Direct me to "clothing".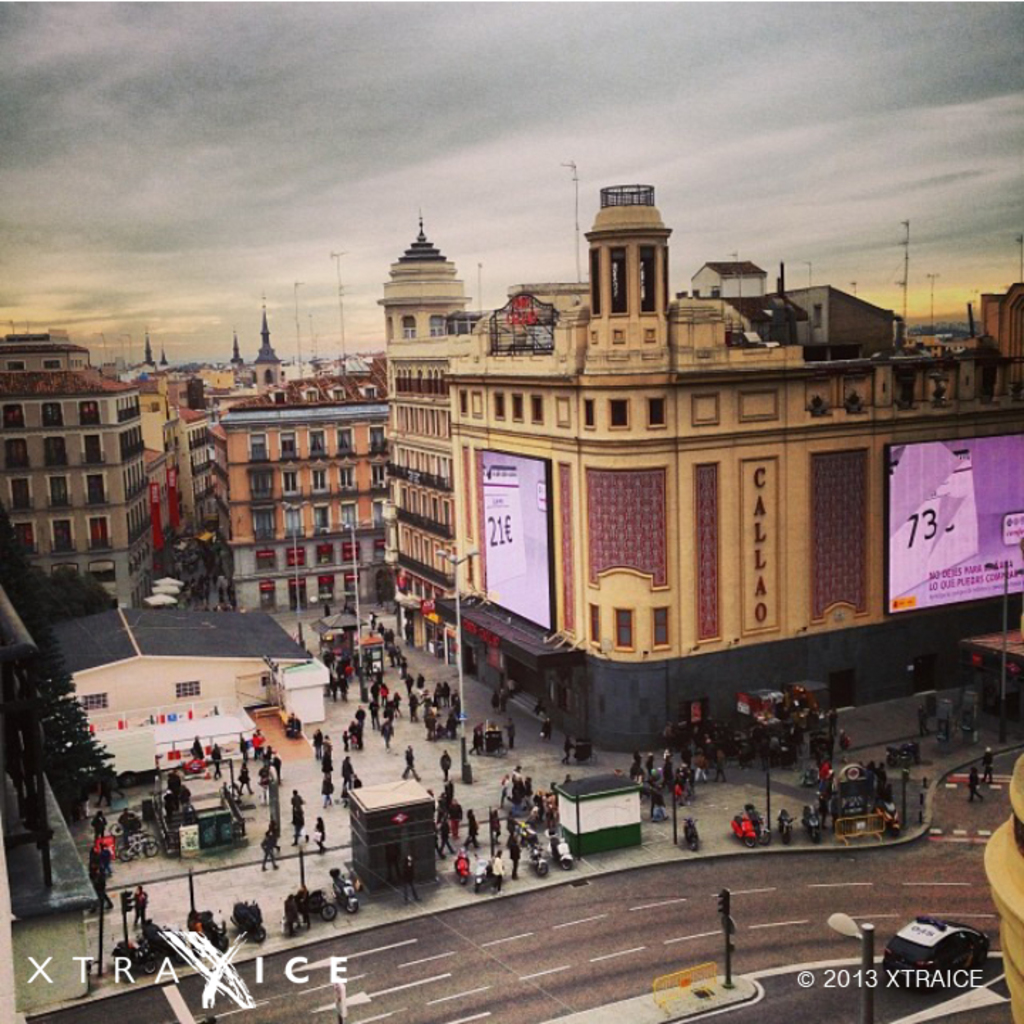
Direction: bbox=[135, 890, 148, 924].
